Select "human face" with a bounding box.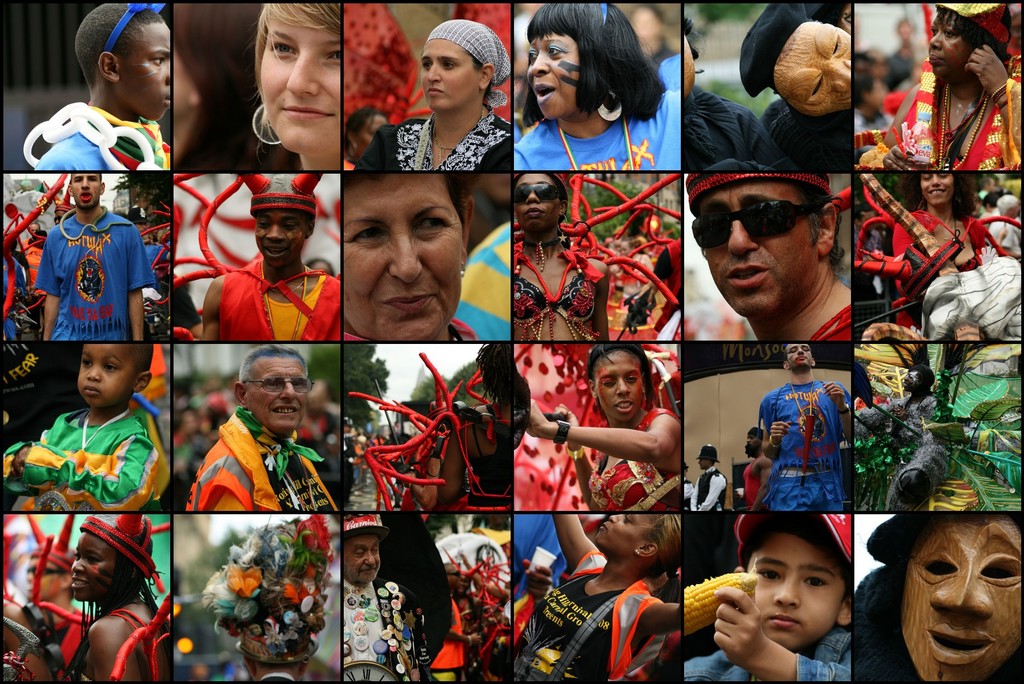
[345, 536, 379, 583].
